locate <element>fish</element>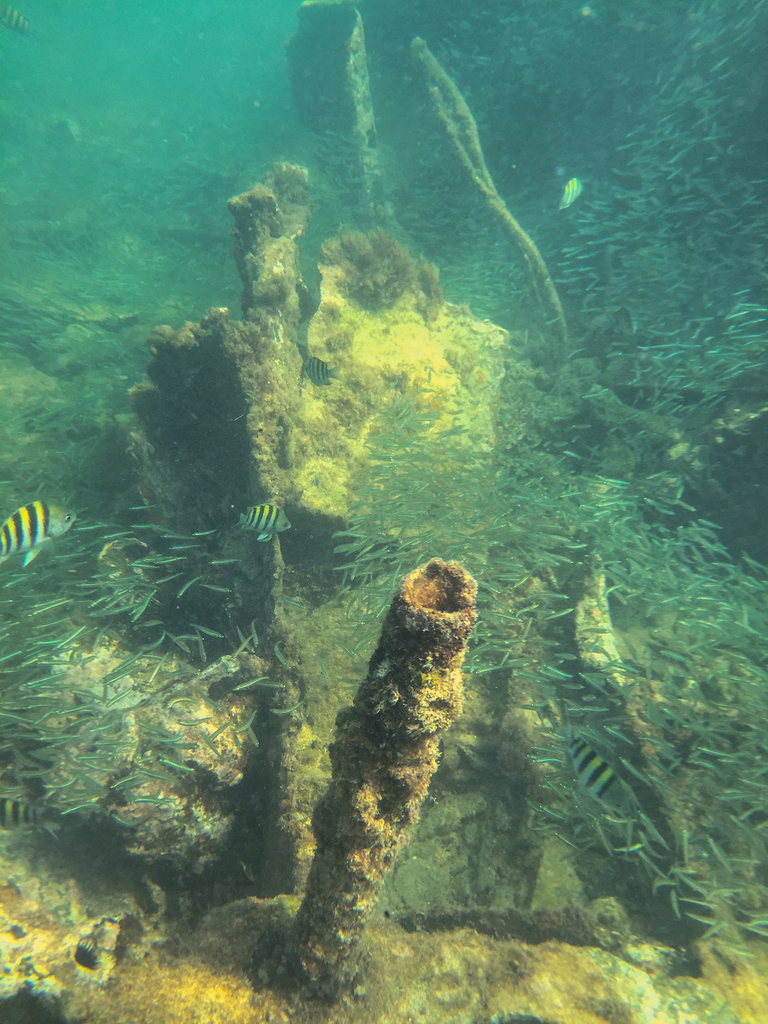
[x1=0, y1=0, x2=38, y2=35]
